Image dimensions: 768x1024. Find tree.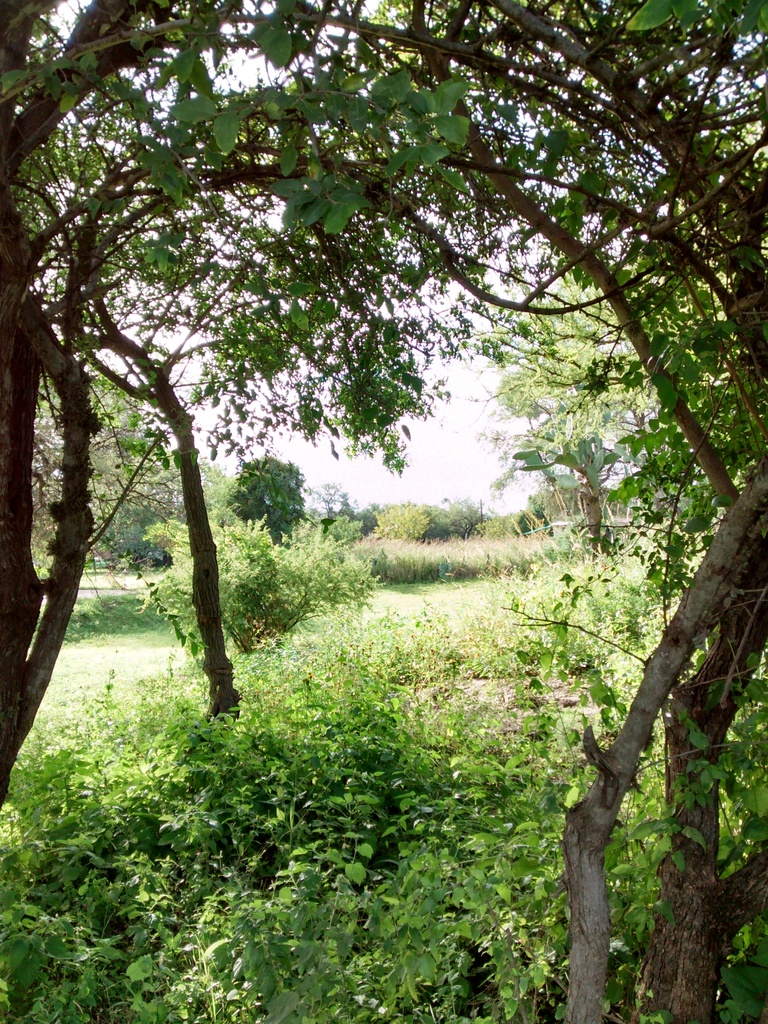
227 445 308 540.
